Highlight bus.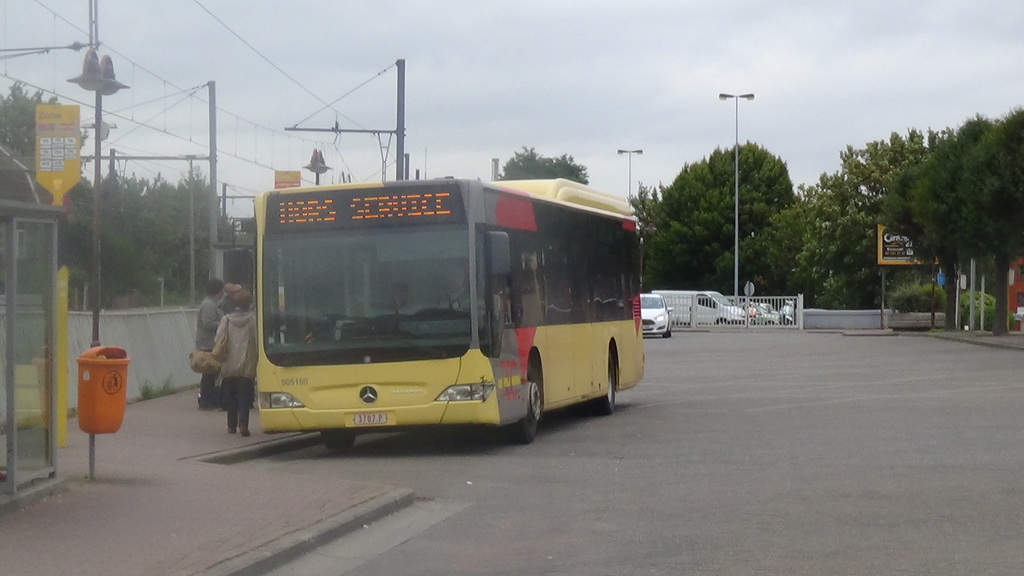
Highlighted region: <box>649,286,750,327</box>.
